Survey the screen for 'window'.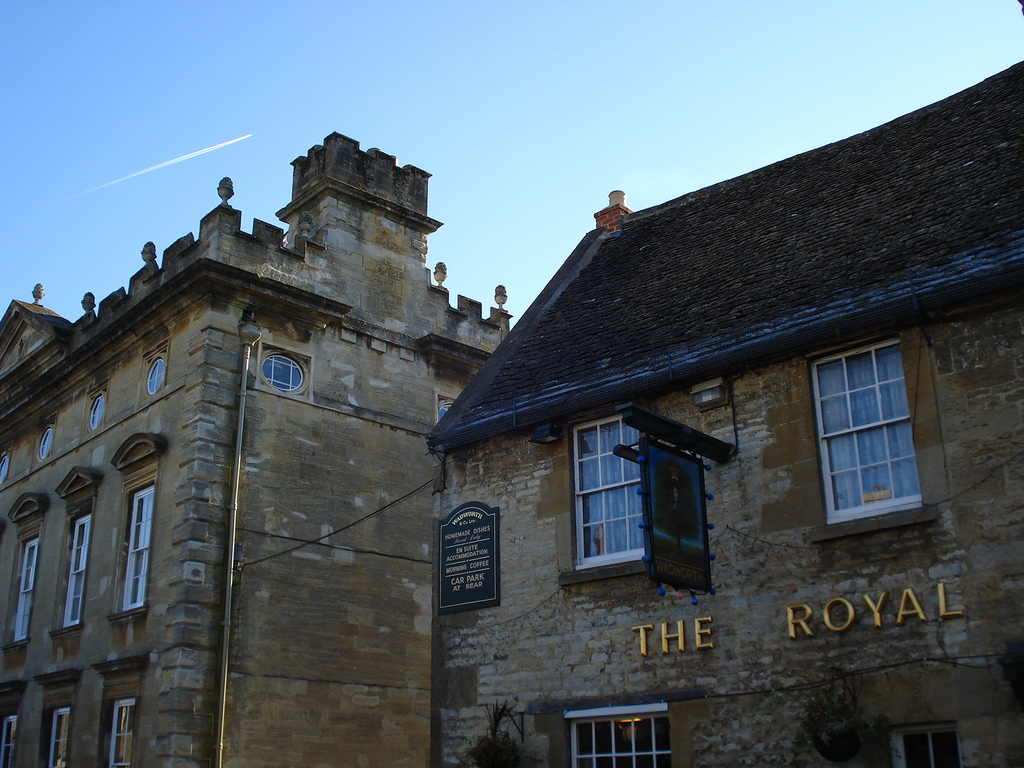
Survey found: 822:328:933:524.
